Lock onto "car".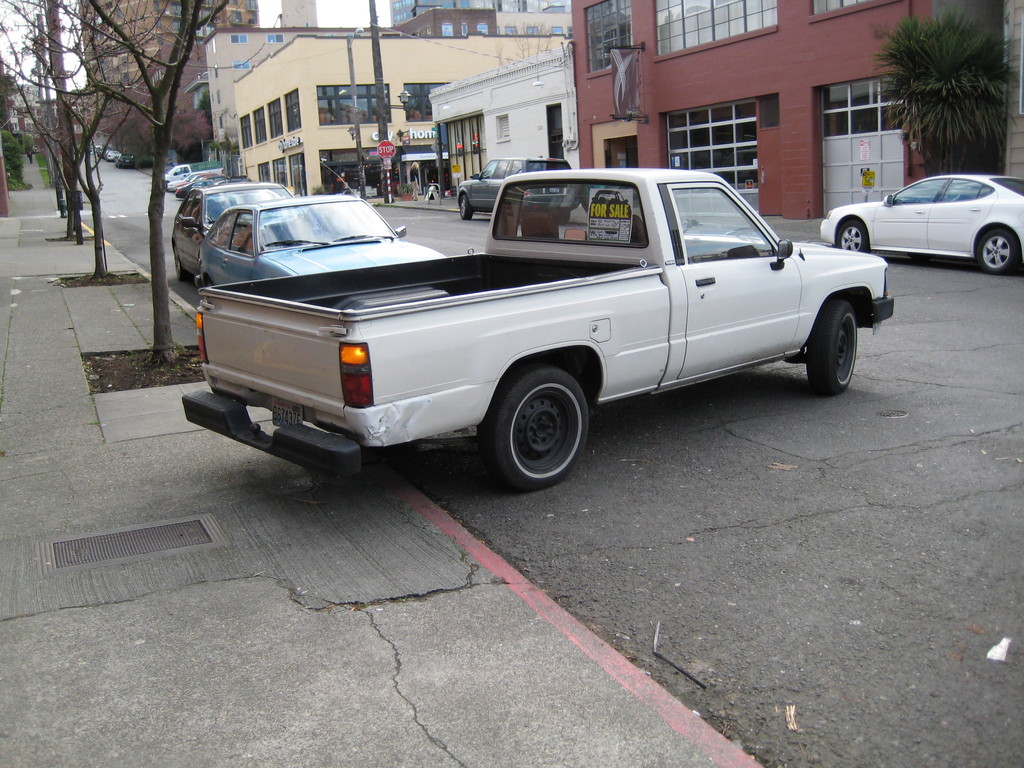
Locked: (165, 172, 212, 189).
